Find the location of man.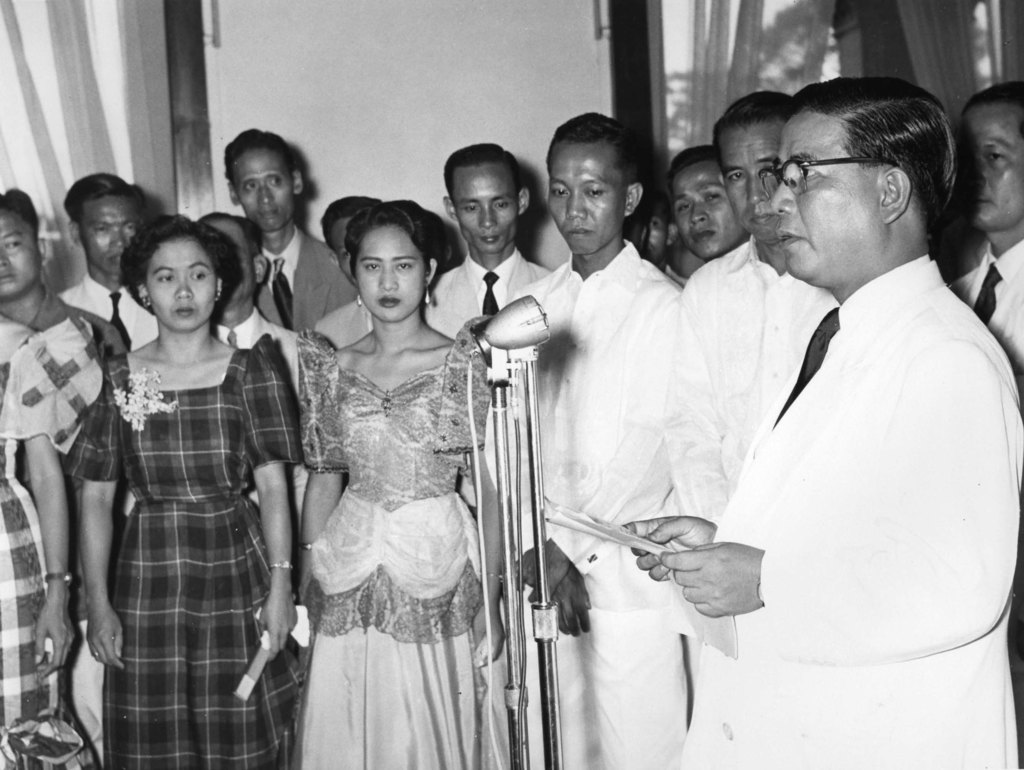
Location: bbox=[220, 124, 360, 341].
